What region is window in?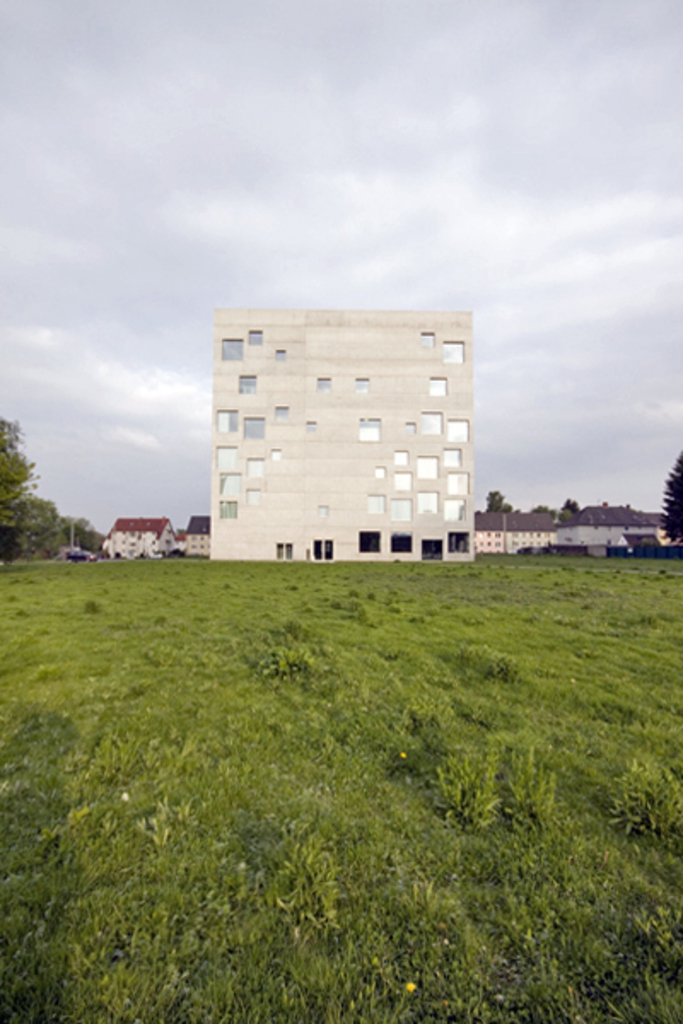
Rect(217, 410, 236, 428).
